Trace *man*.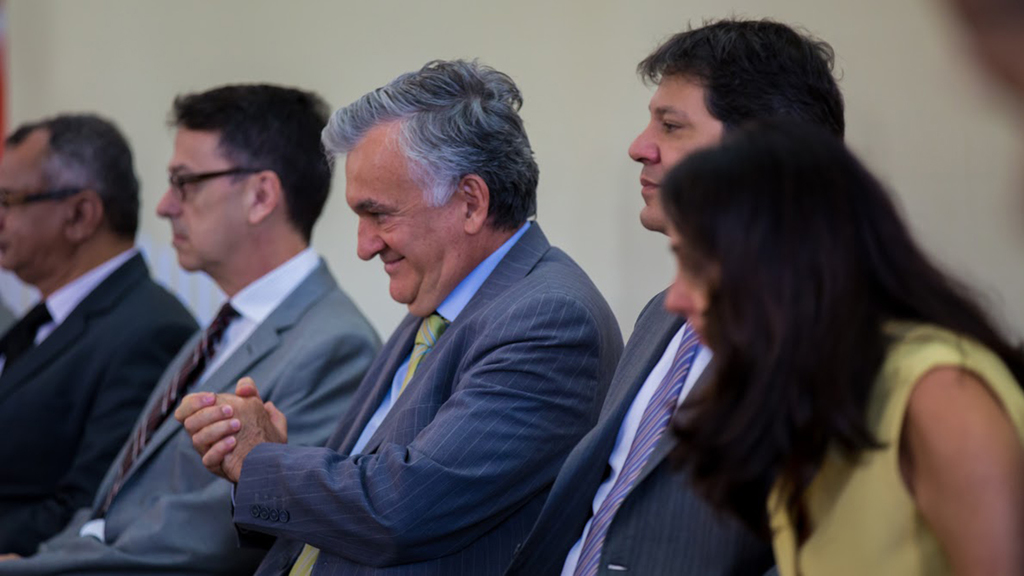
Traced to 0:82:378:575.
